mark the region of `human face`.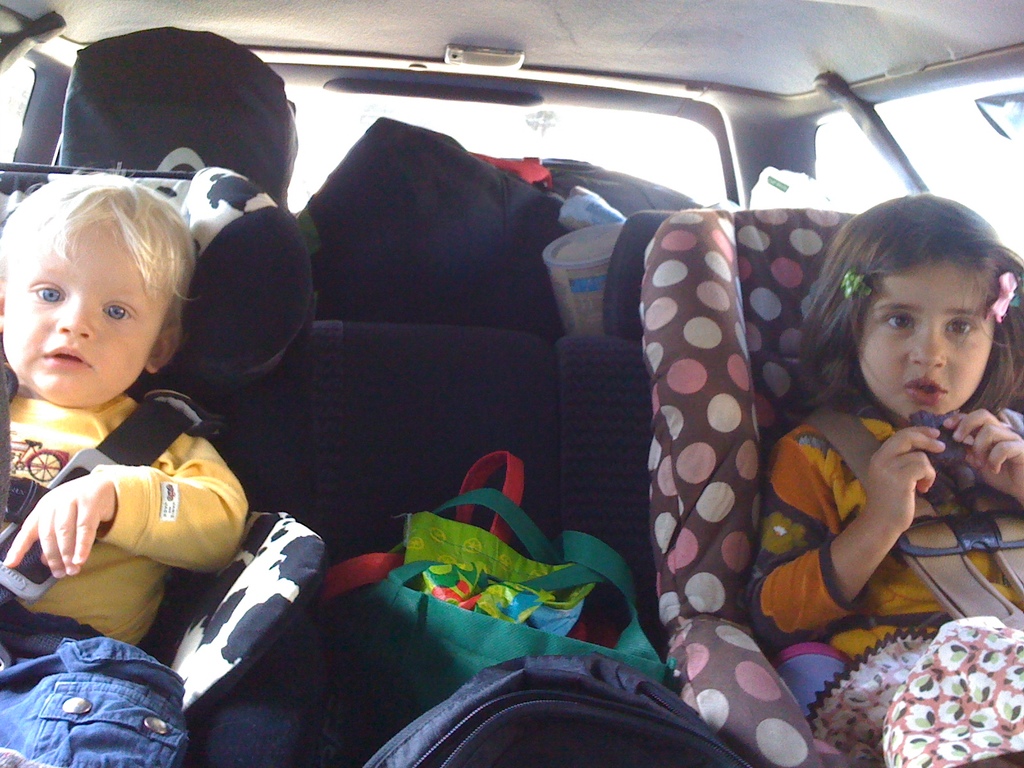
Region: <bbox>858, 253, 995, 419</bbox>.
